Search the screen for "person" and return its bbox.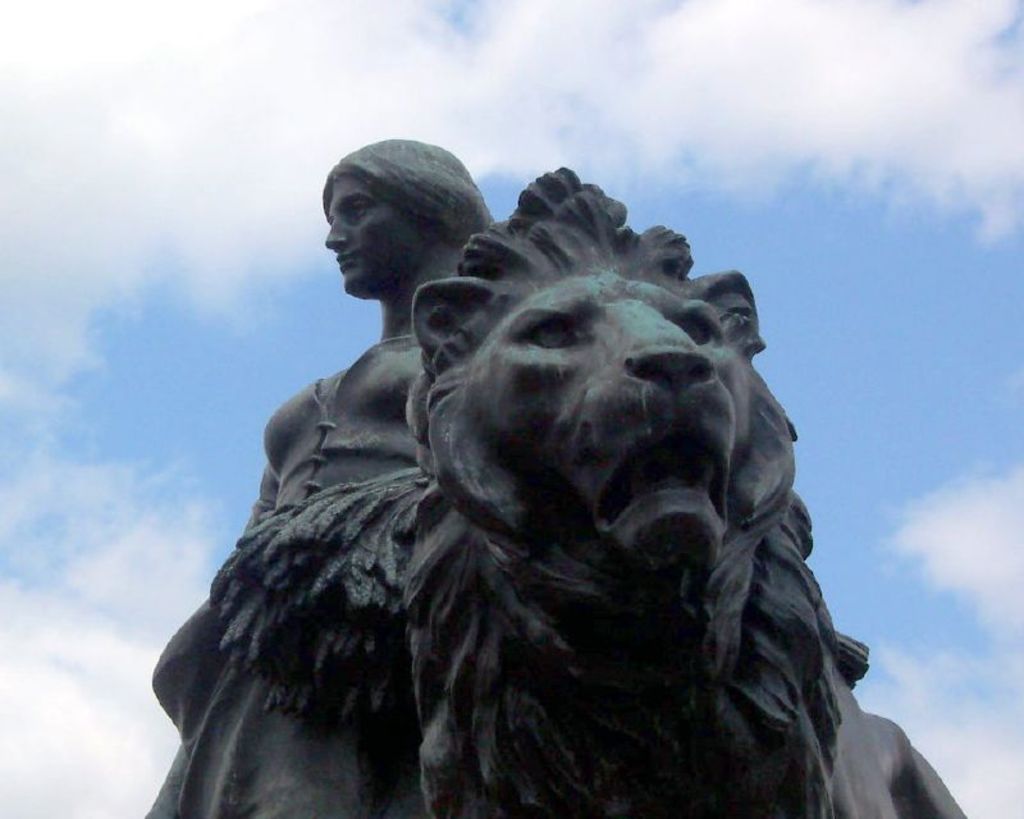
Found: (left=187, top=146, right=532, bottom=784).
